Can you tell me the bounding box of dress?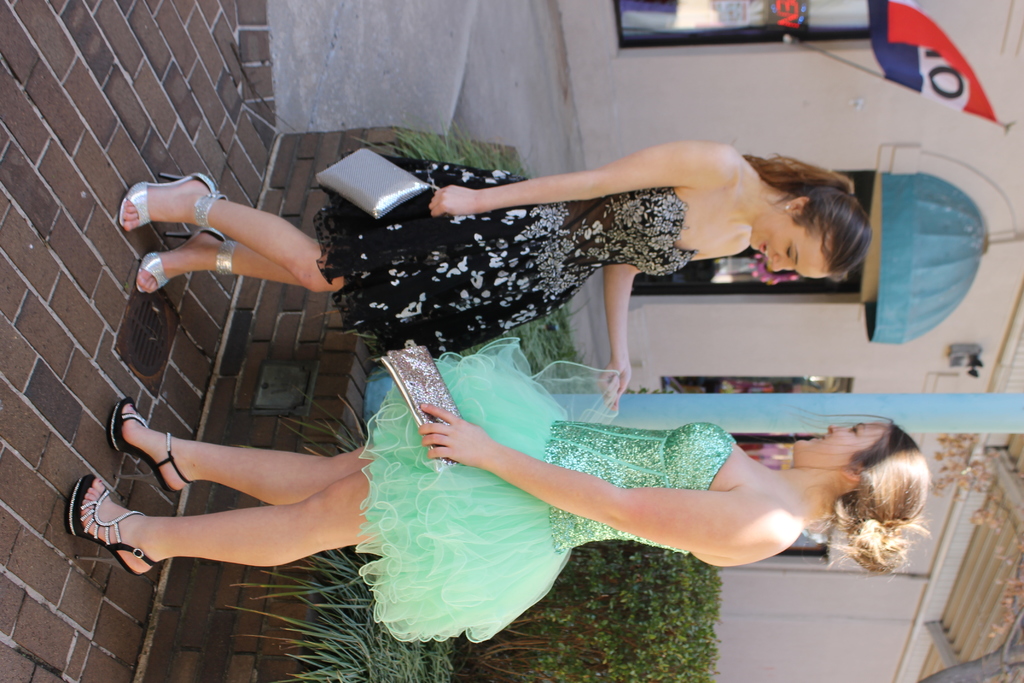
crop(356, 334, 735, 642).
